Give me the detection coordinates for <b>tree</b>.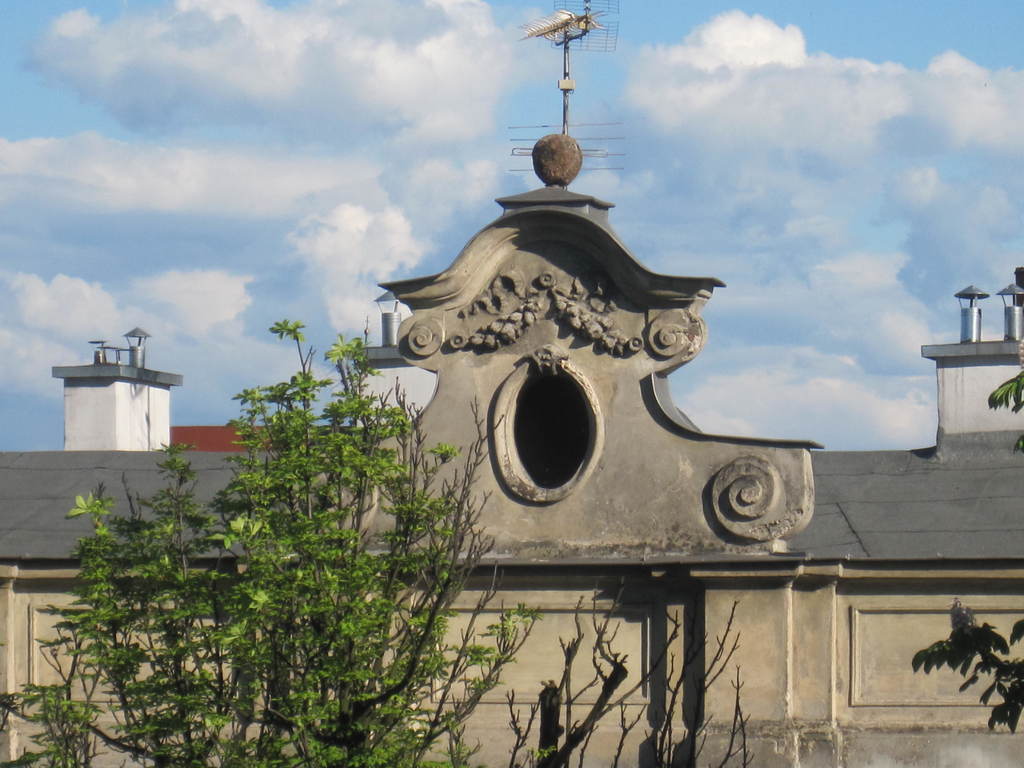
[0, 304, 557, 767].
